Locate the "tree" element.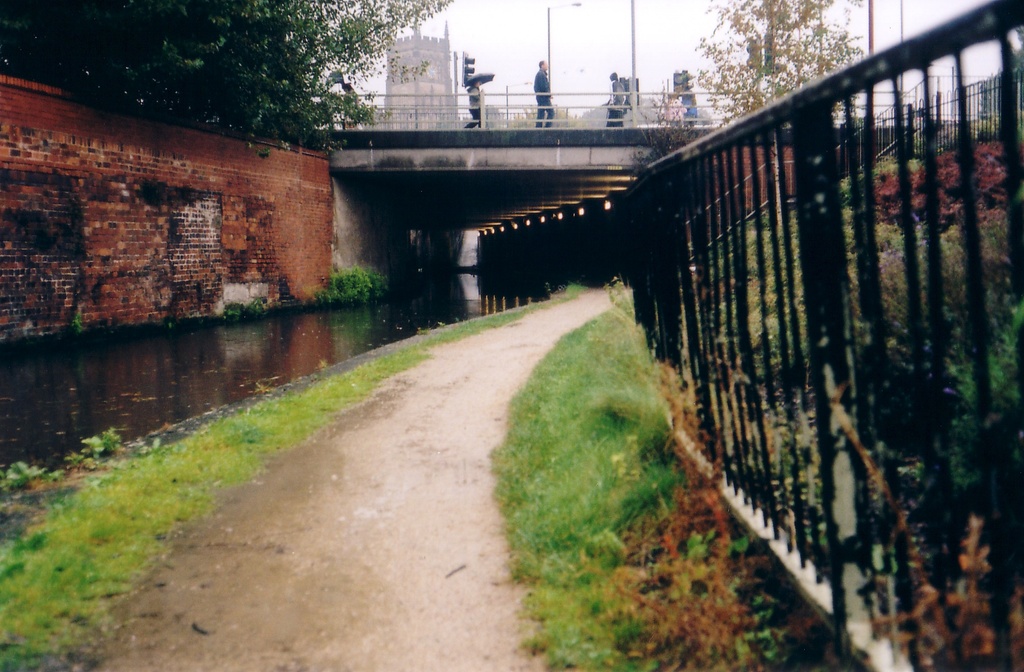
Element bbox: 686, 1, 867, 126.
